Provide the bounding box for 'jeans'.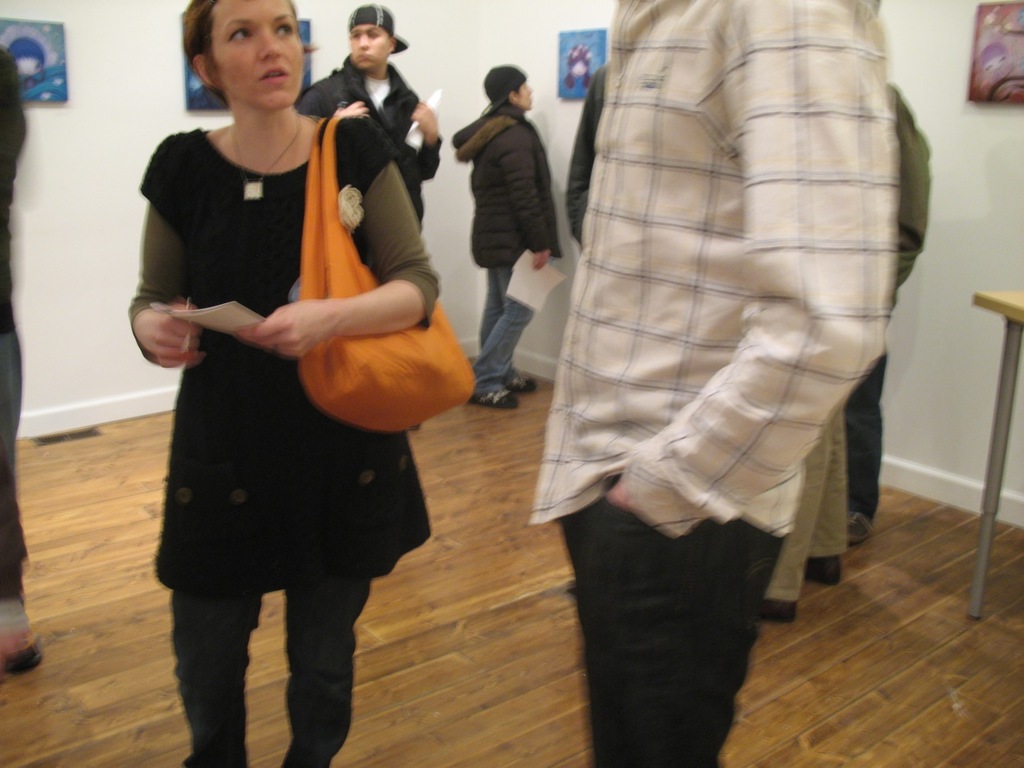
<box>0,322,30,622</box>.
